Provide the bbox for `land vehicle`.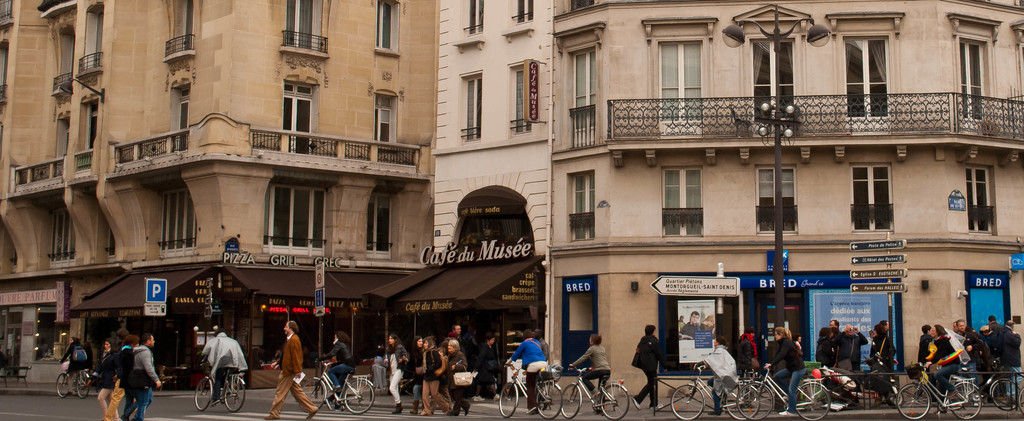
locate(1016, 384, 1023, 415).
